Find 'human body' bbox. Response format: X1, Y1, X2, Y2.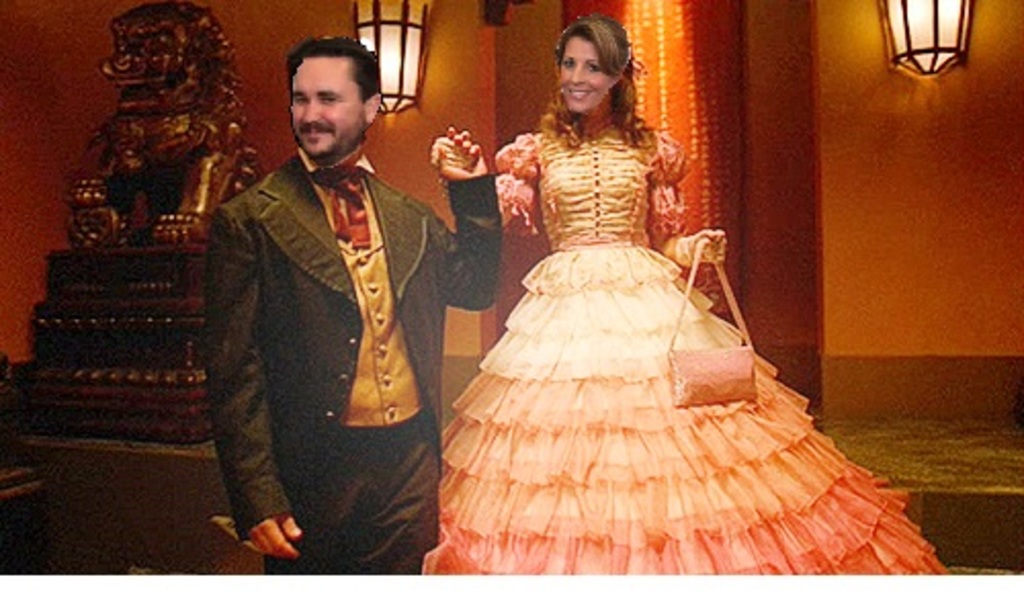
424, 23, 879, 573.
